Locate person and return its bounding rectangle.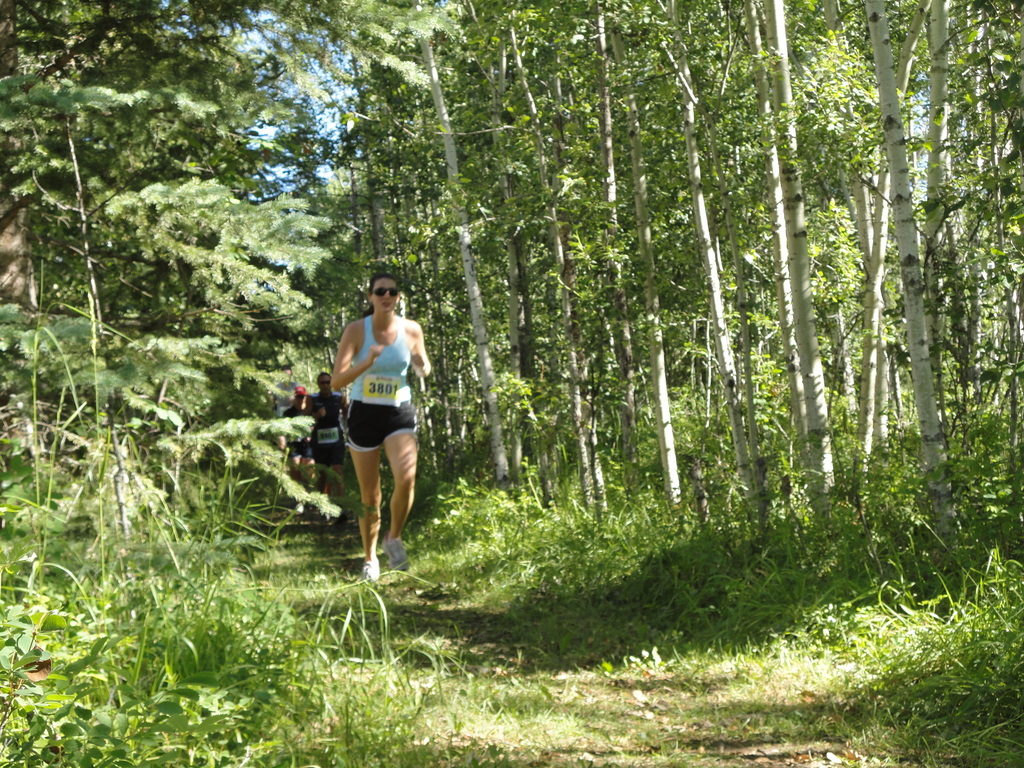
284,384,307,482.
